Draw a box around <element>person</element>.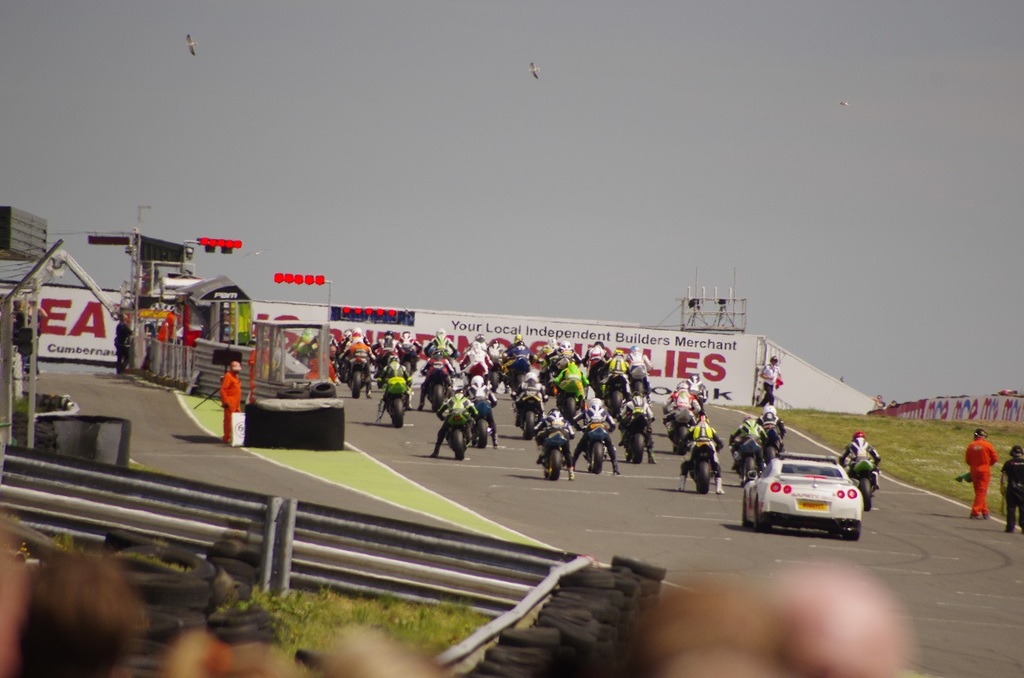
BBox(618, 457, 658, 469).
